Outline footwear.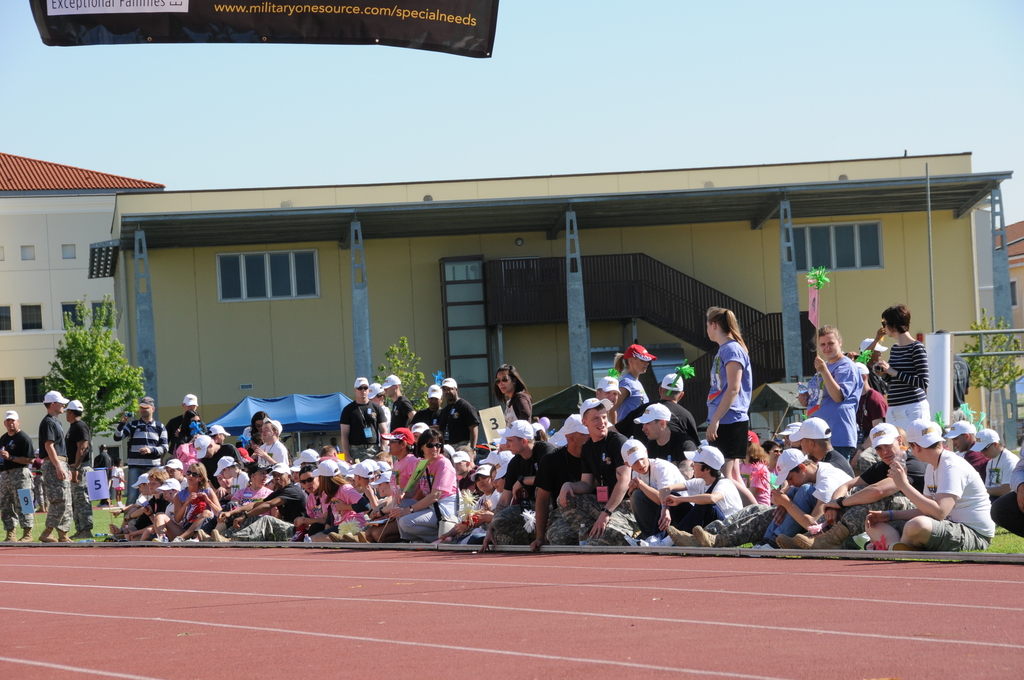
Outline: [left=342, top=530, right=362, bottom=542].
